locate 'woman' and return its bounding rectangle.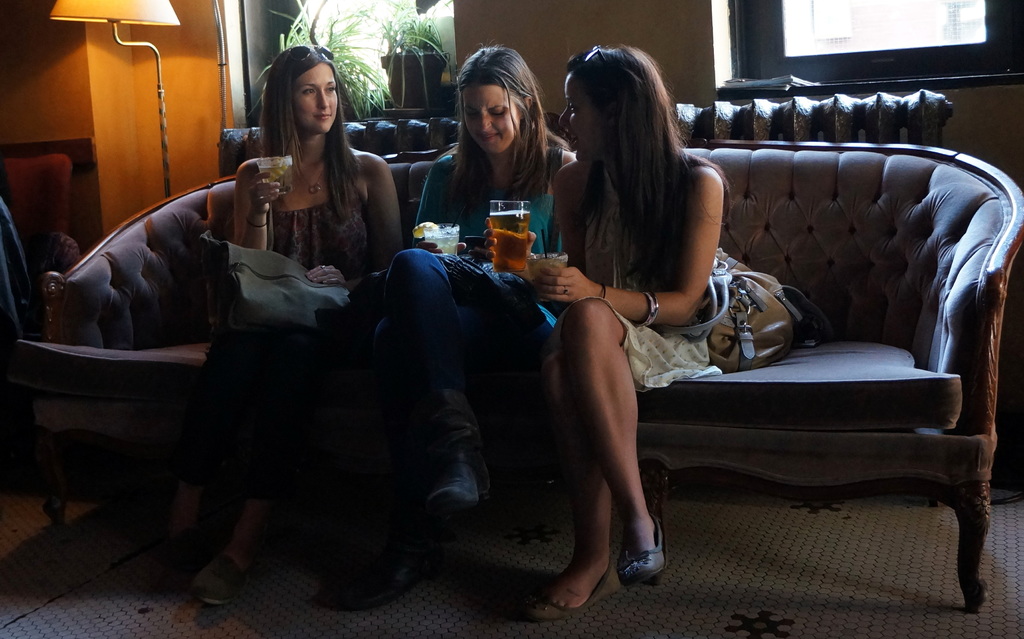
173:45:404:602.
